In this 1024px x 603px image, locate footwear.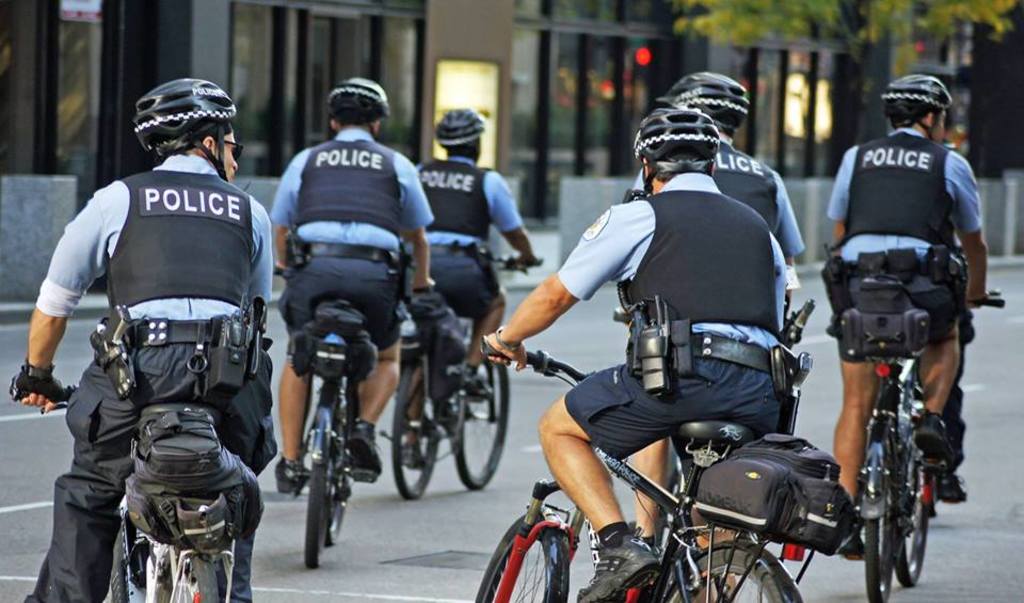
Bounding box: 349:427:387:478.
